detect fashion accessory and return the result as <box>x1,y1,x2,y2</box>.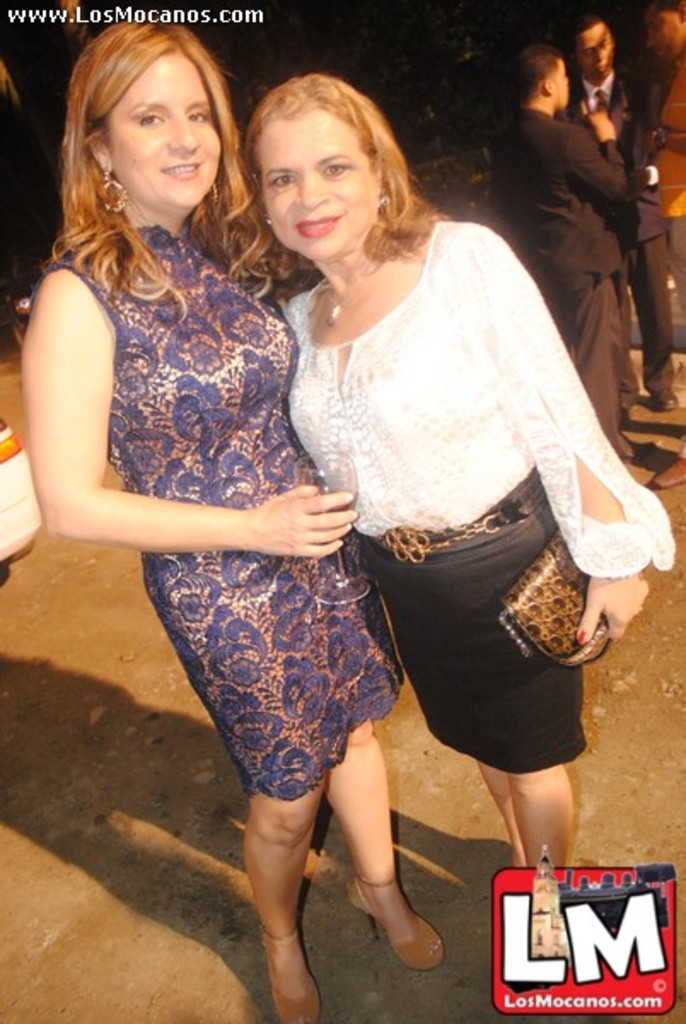
<box>261,210,271,234</box>.
